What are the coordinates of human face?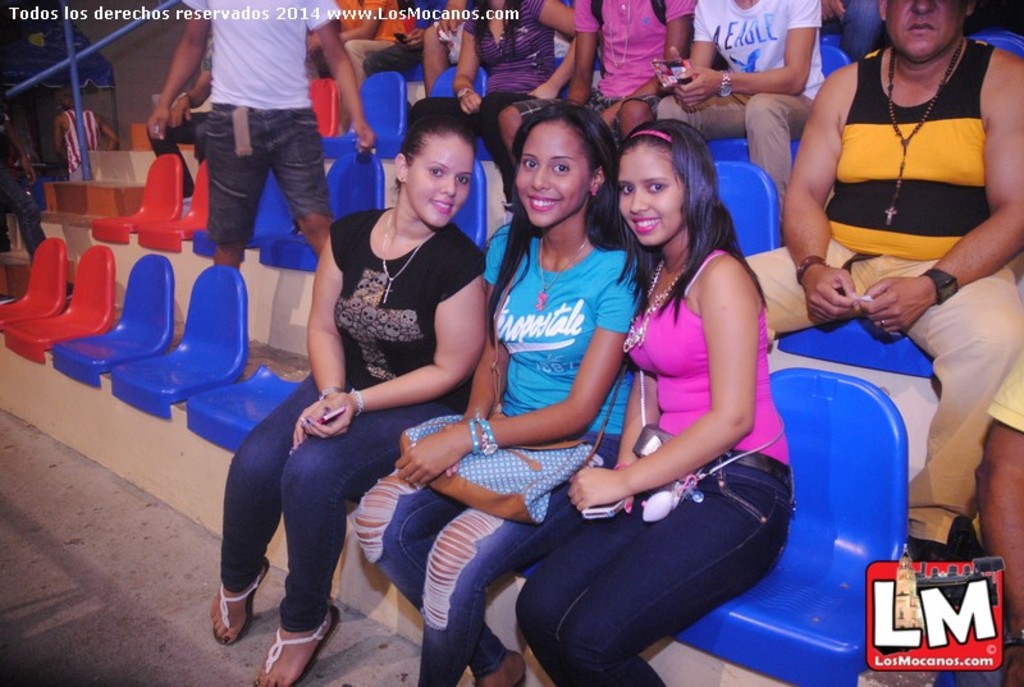
[x1=617, y1=151, x2=685, y2=247].
